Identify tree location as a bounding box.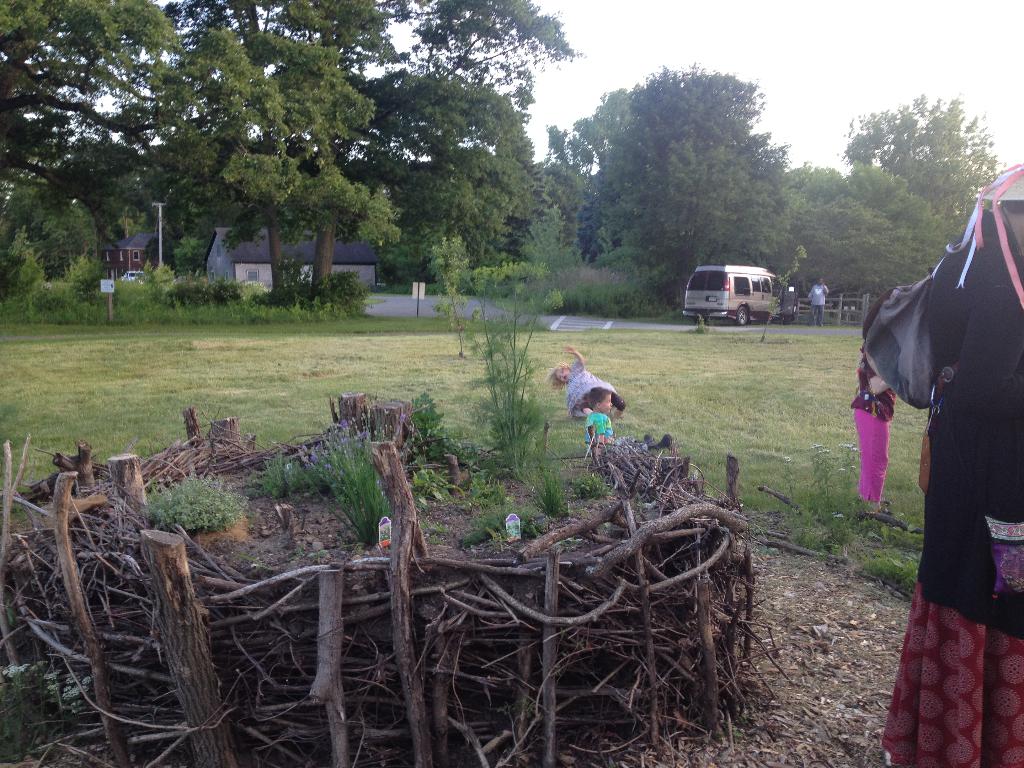
crop(834, 92, 1007, 221).
